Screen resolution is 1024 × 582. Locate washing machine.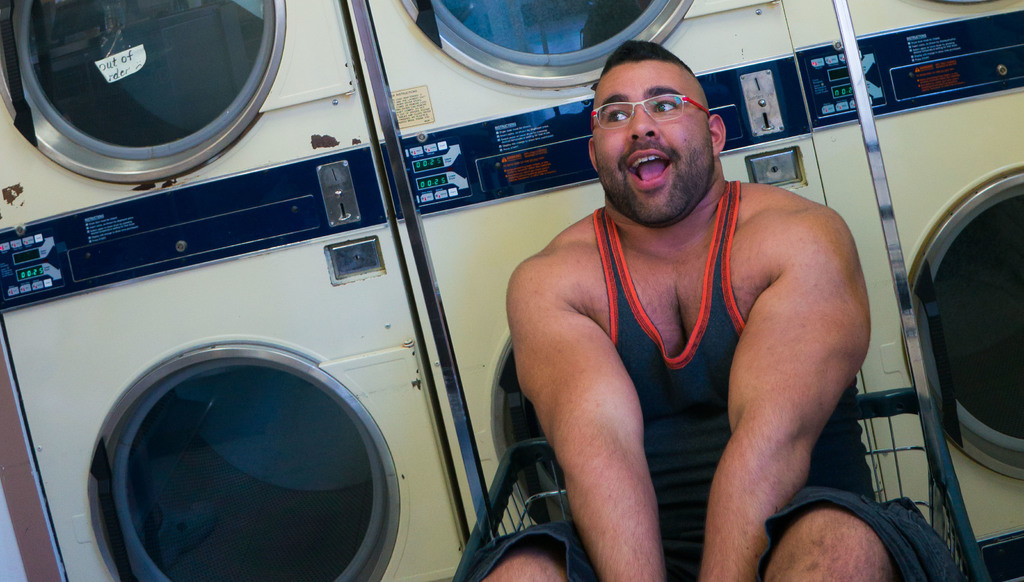
bbox(17, 124, 472, 581).
